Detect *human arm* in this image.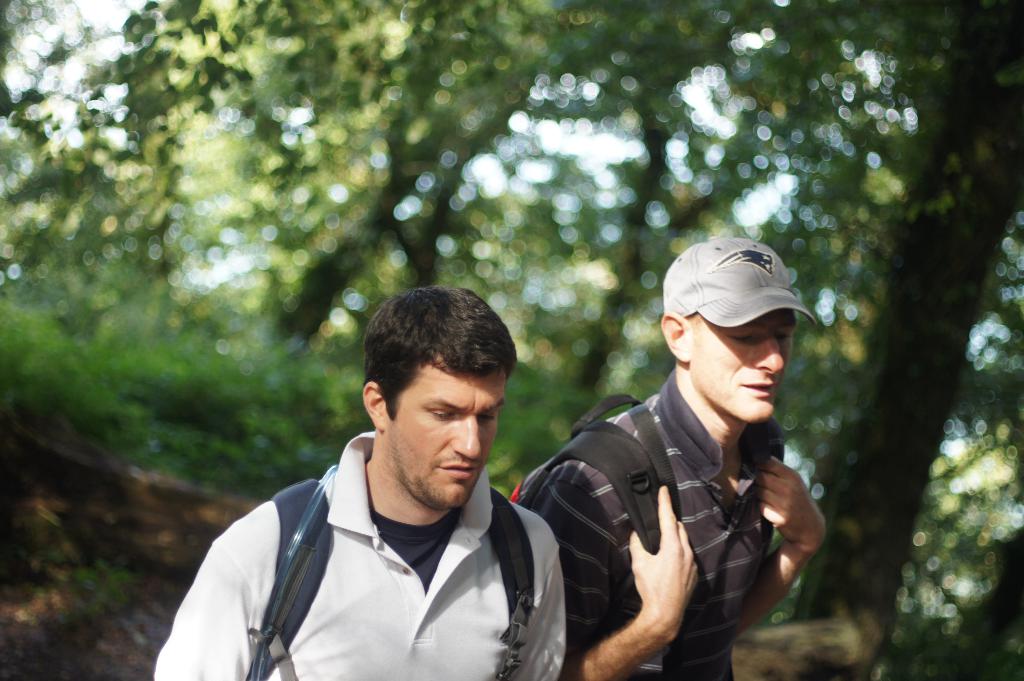
Detection: bbox(525, 506, 576, 680).
